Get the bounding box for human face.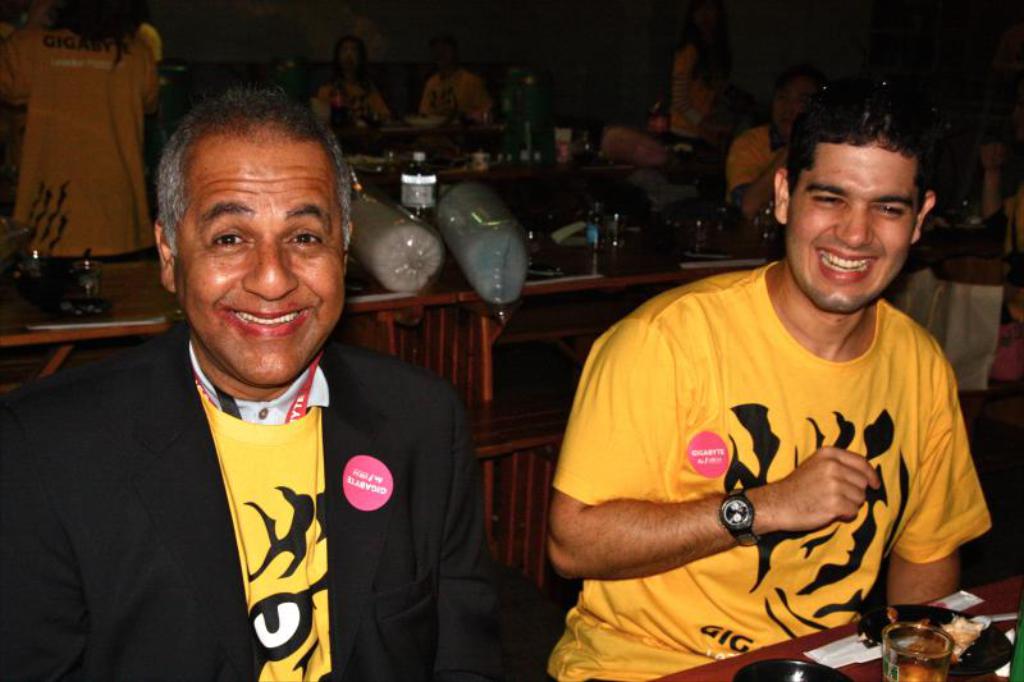
BBox(170, 147, 344, 381).
